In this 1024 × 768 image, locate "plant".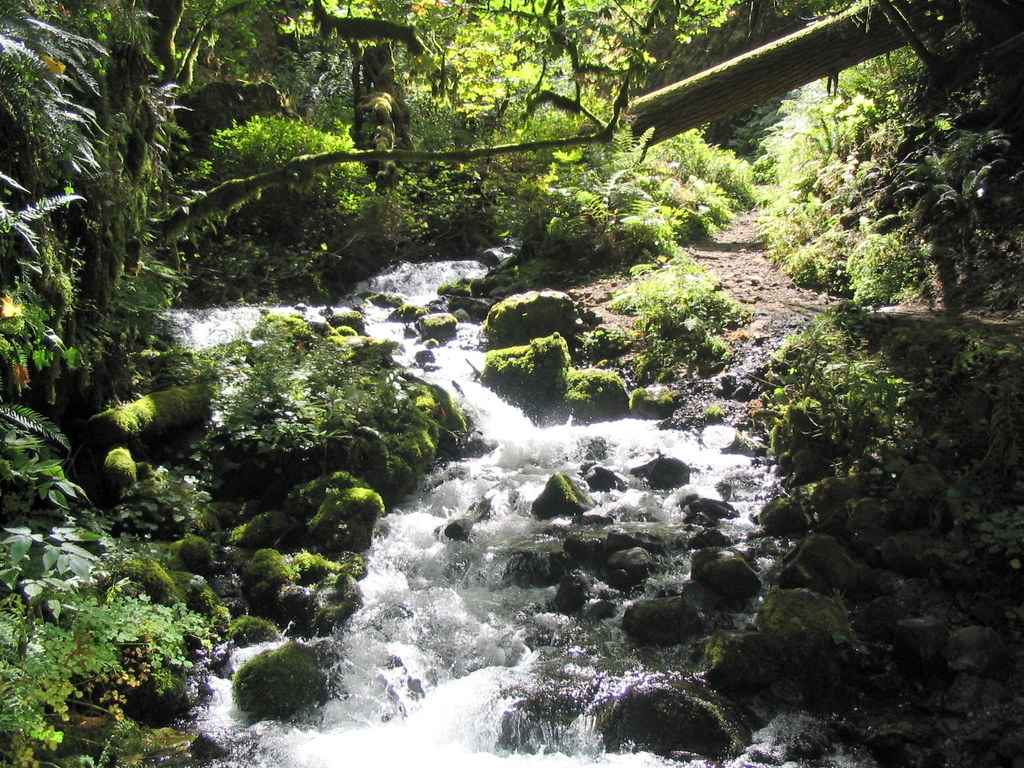
Bounding box: l=925, t=309, r=1023, b=378.
